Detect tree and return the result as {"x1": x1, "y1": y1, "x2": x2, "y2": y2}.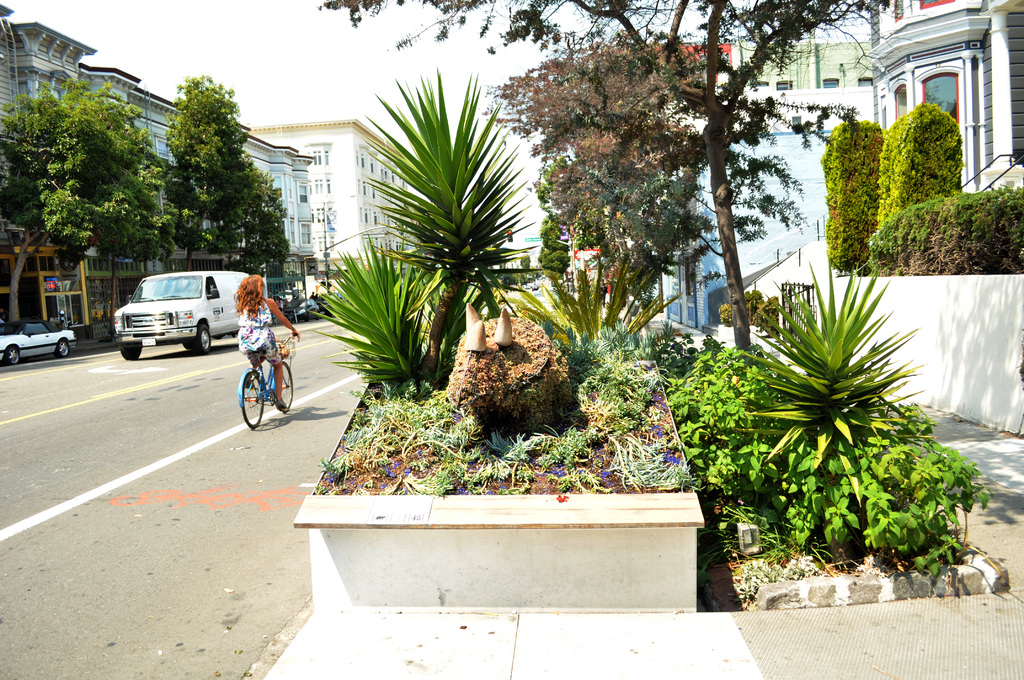
{"x1": 826, "y1": 113, "x2": 881, "y2": 281}.
